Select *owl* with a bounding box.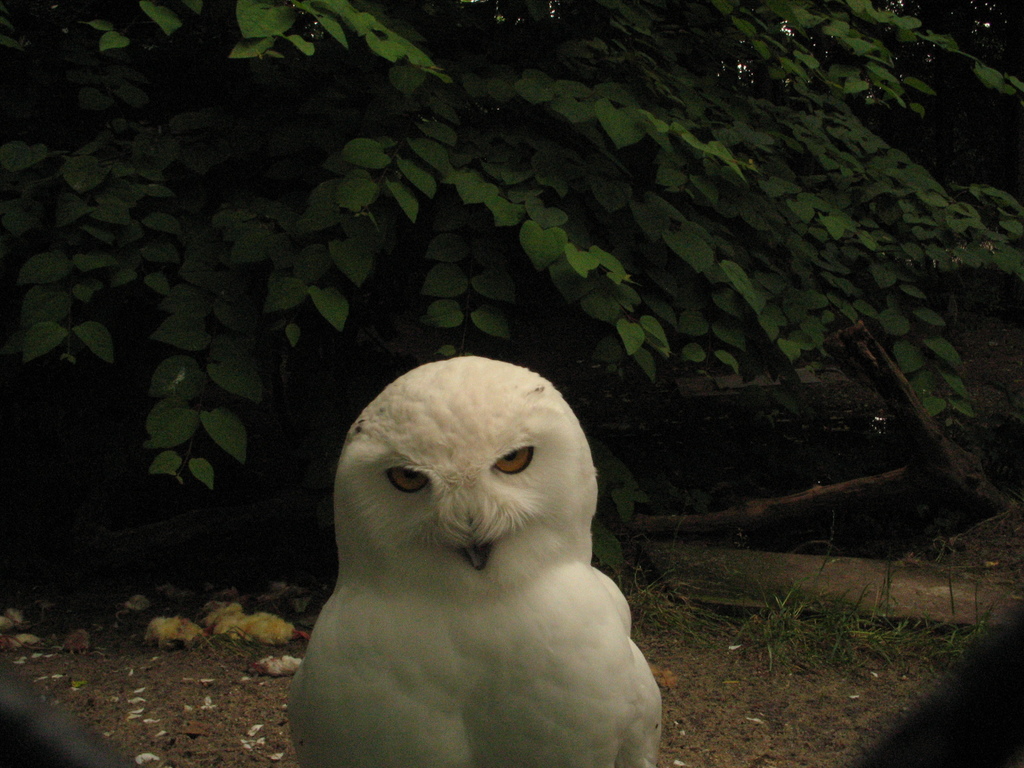
[left=274, top=362, right=668, bottom=767].
